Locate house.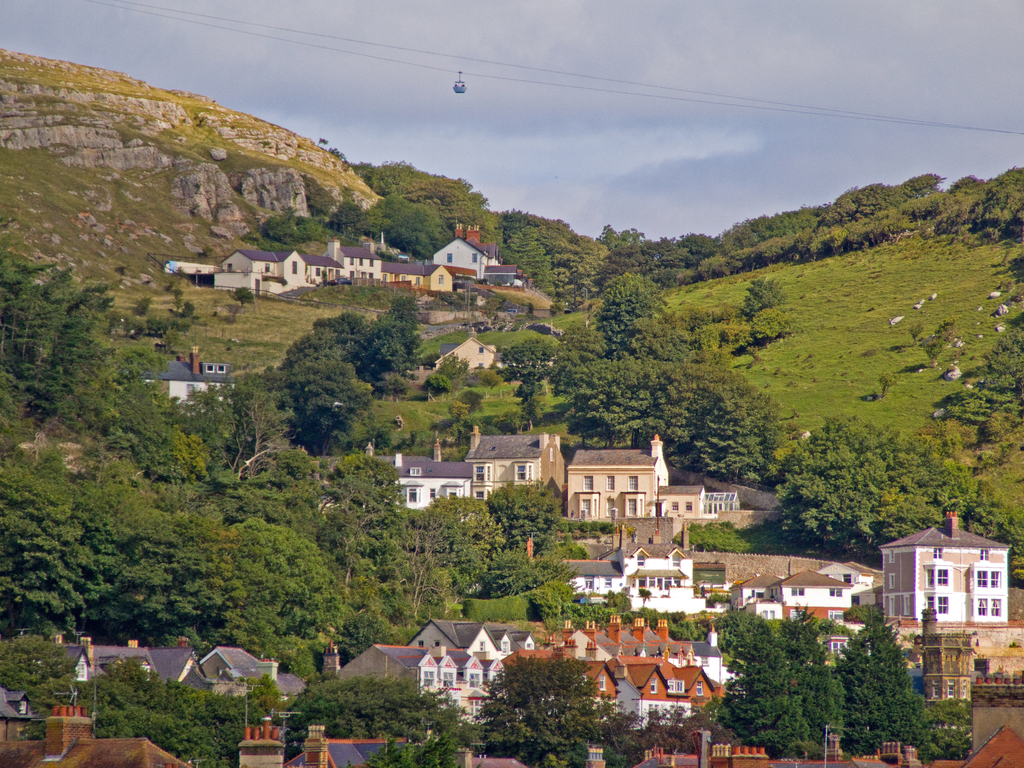
Bounding box: select_region(411, 616, 484, 643).
